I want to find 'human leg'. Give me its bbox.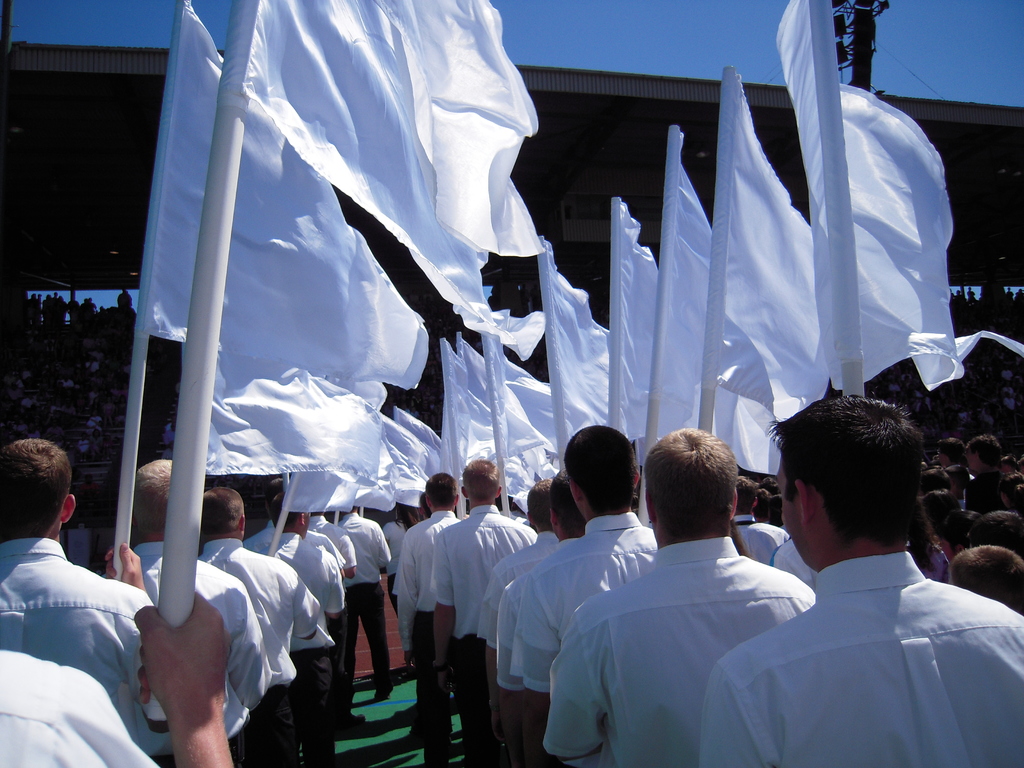
x1=457 y1=628 x2=489 y2=762.
